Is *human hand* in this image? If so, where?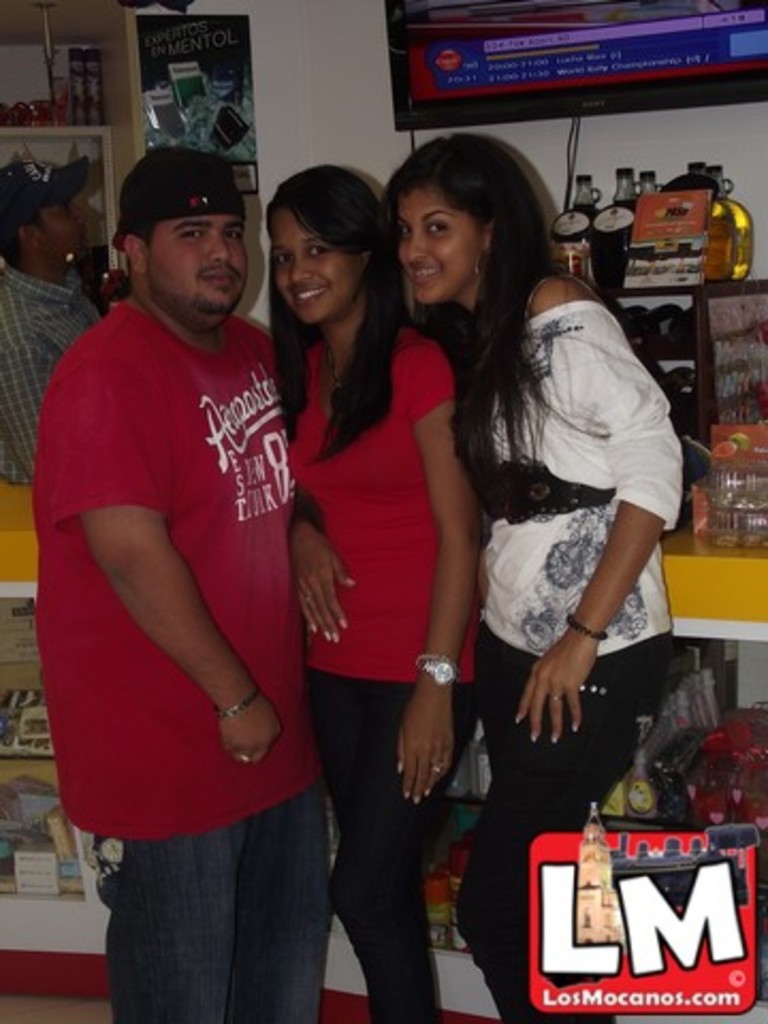
Yes, at rect(527, 629, 608, 755).
